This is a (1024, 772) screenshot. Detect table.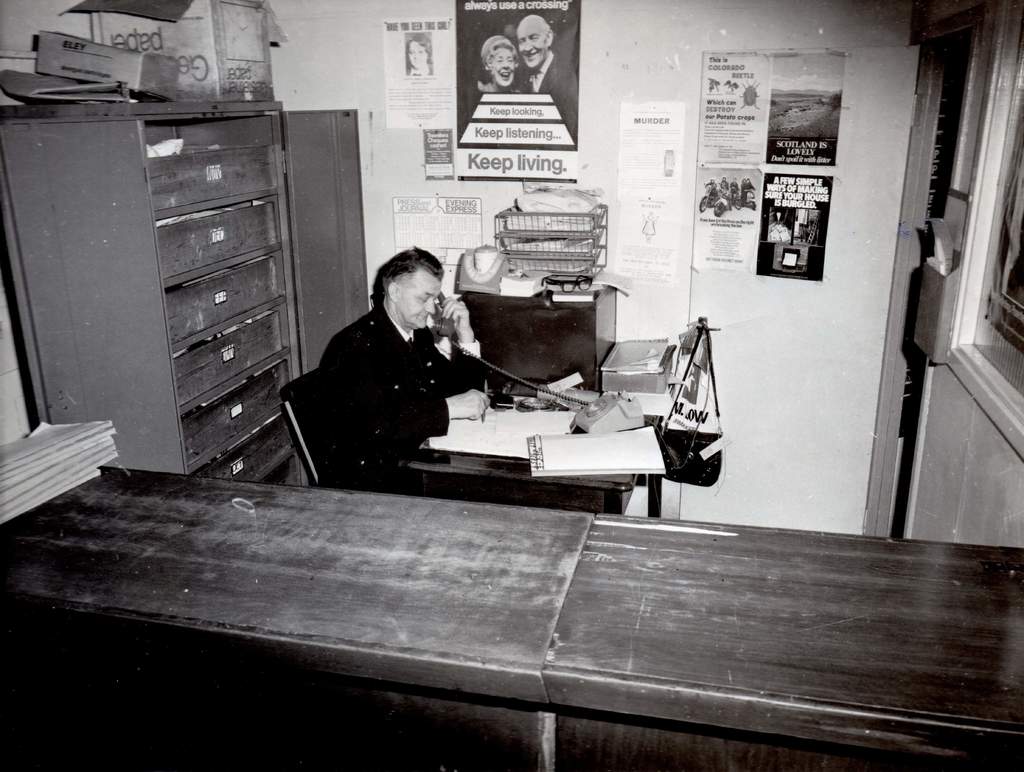
(550, 509, 1023, 771).
